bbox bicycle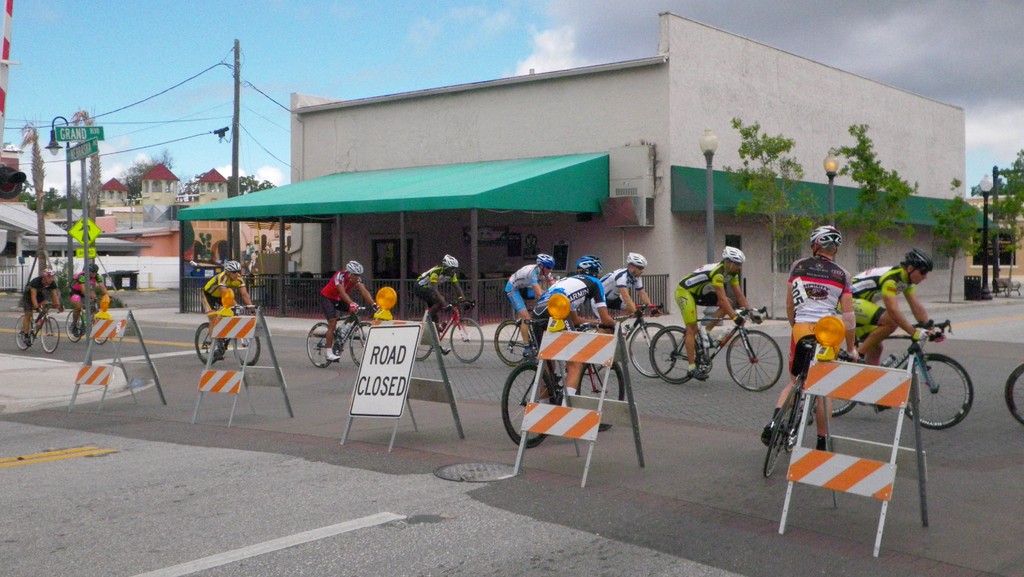
bbox=(67, 296, 111, 346)
